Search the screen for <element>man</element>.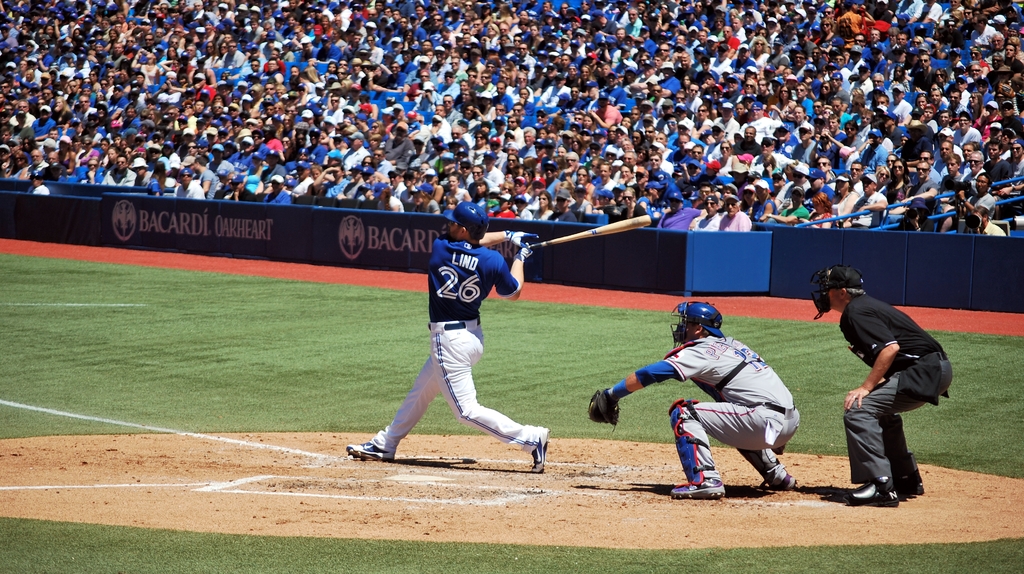
Found at bbox(808, 168, 835, 199).
